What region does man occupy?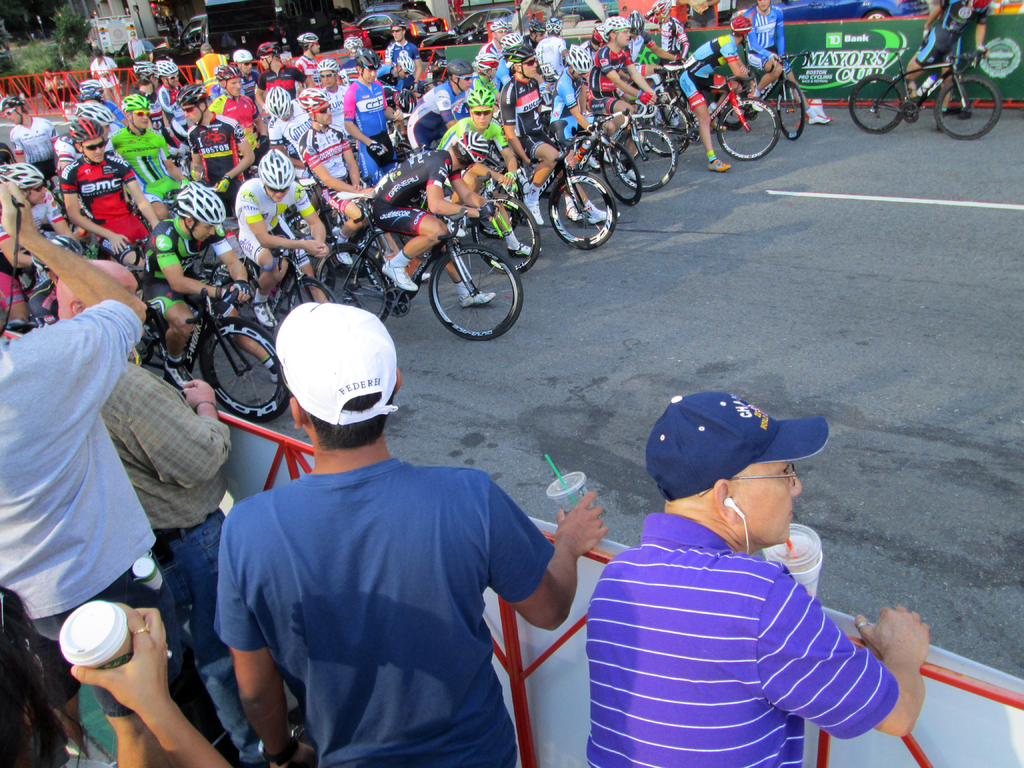
(573, 386, 892, 760).
